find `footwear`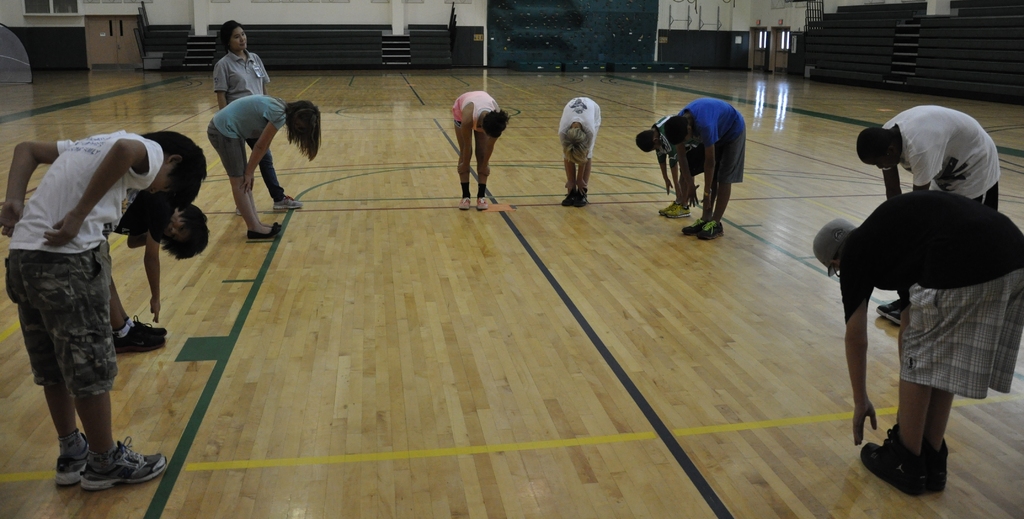
bbox=[274, 217, 280, 227]
